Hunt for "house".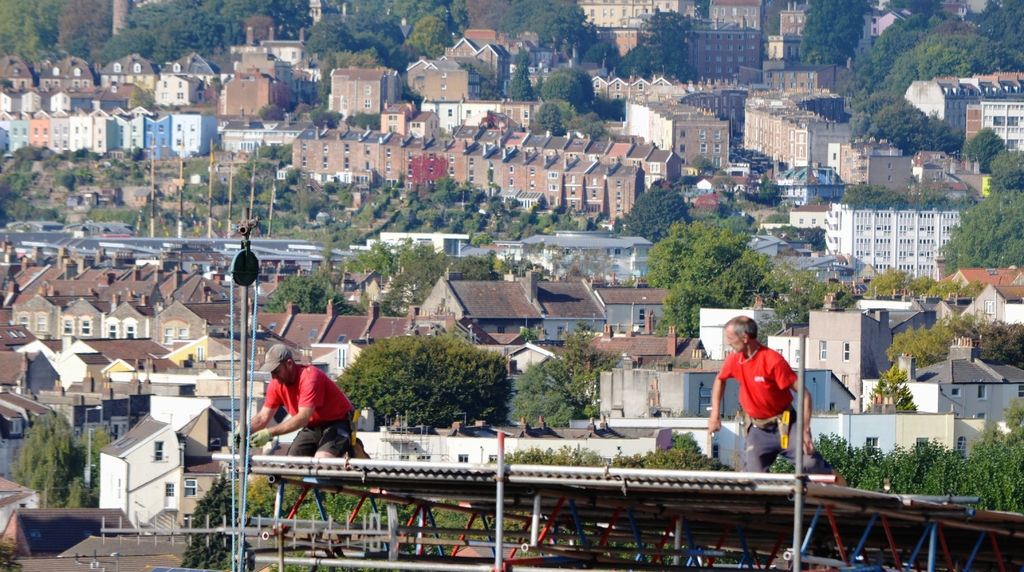
Hunted down at {"left": 408, "top": 109, "right": 446, "bottom": 136}.
